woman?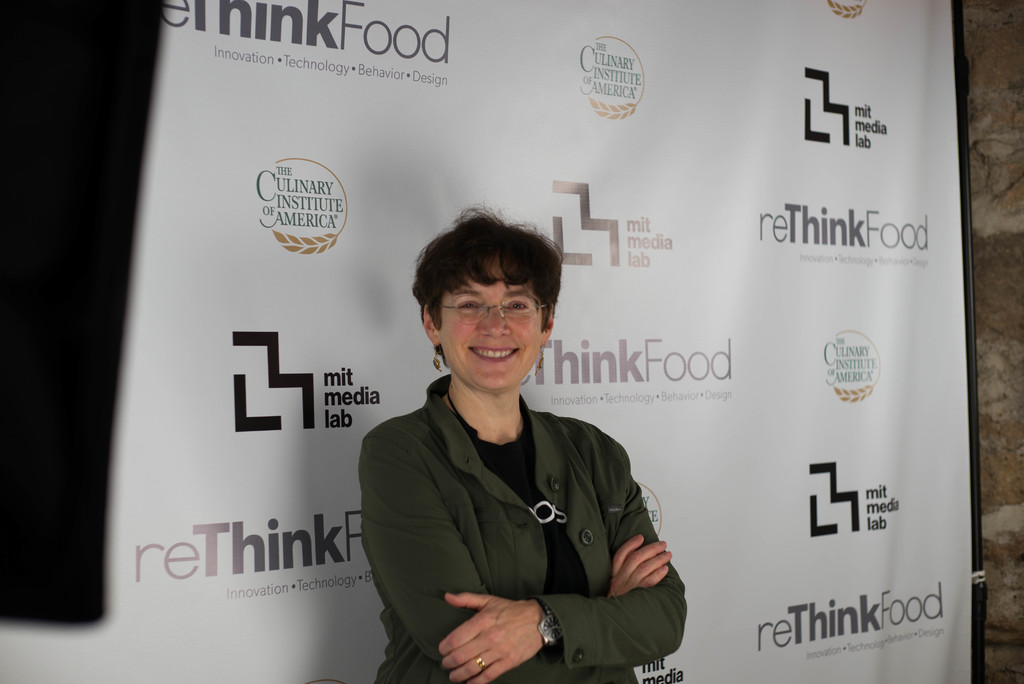
{"left": 362, "top": 199, "right": 694, "bottom": 683}
